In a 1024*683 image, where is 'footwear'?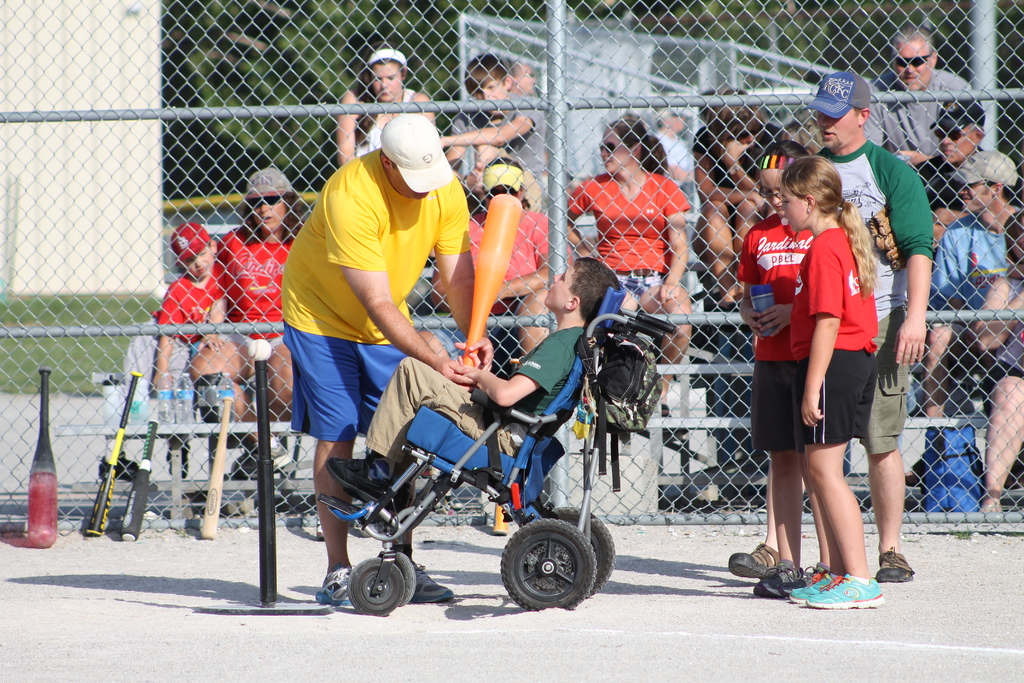
rect(729, 543, 780, 576).
